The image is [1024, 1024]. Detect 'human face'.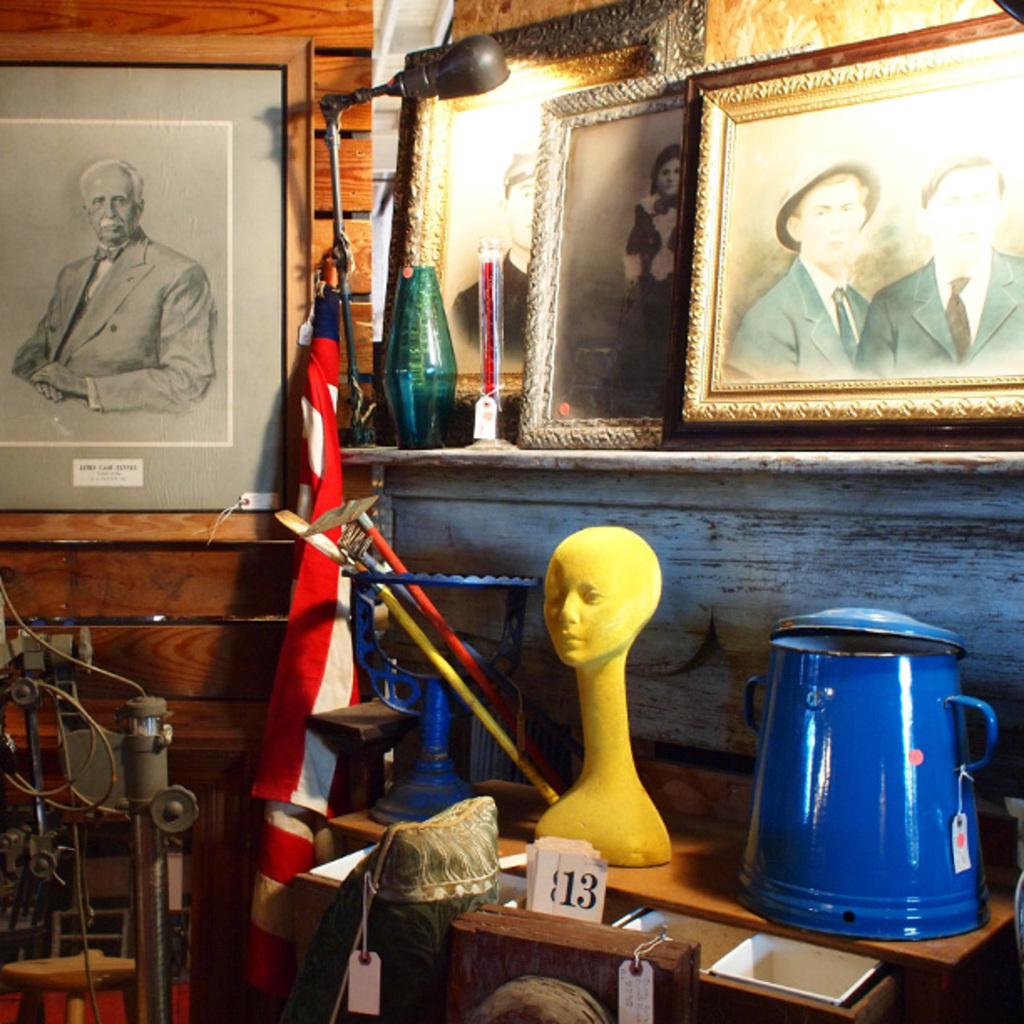
Detection: {"x1": 507, "y1": 179, "x2": 534, "y2": 248}.
